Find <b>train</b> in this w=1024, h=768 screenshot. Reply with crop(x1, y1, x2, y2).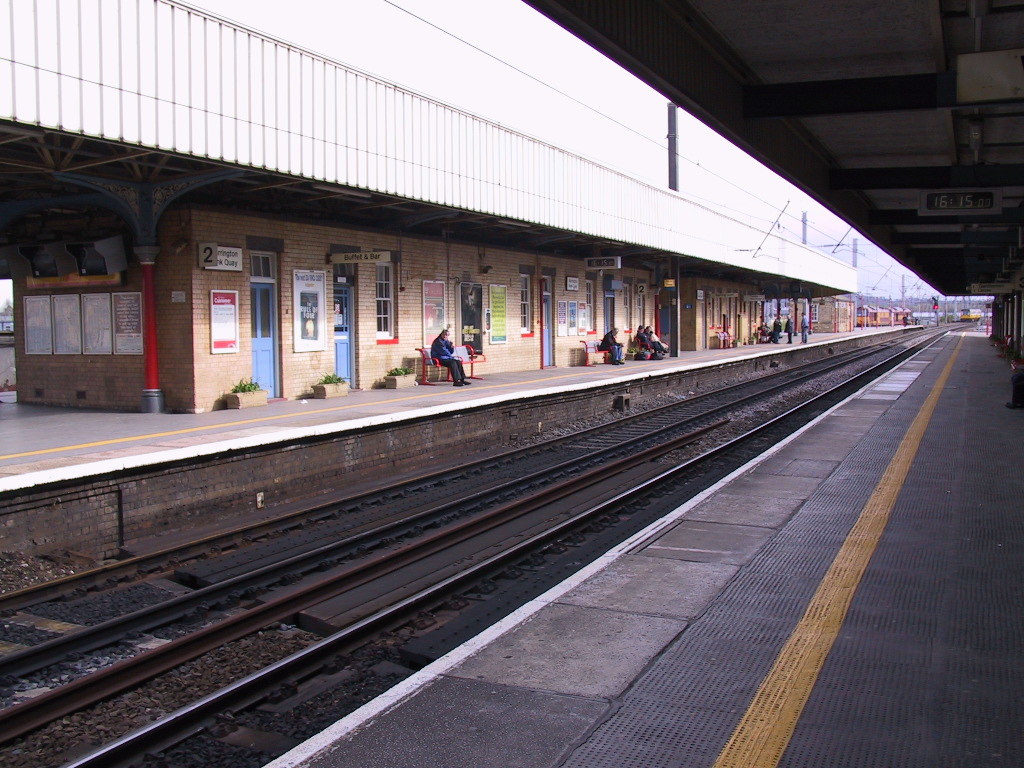
crop(859, 305, 991, 328).
